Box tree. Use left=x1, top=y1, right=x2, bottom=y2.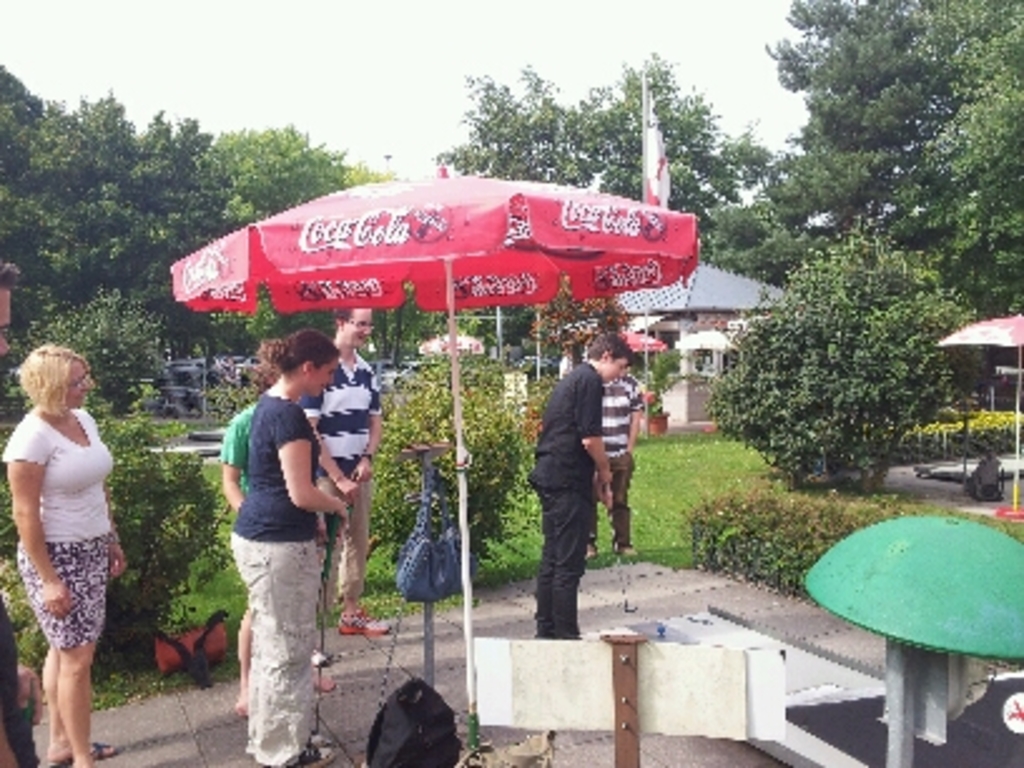
left=916, top=0, right=1021, bottom=316.
